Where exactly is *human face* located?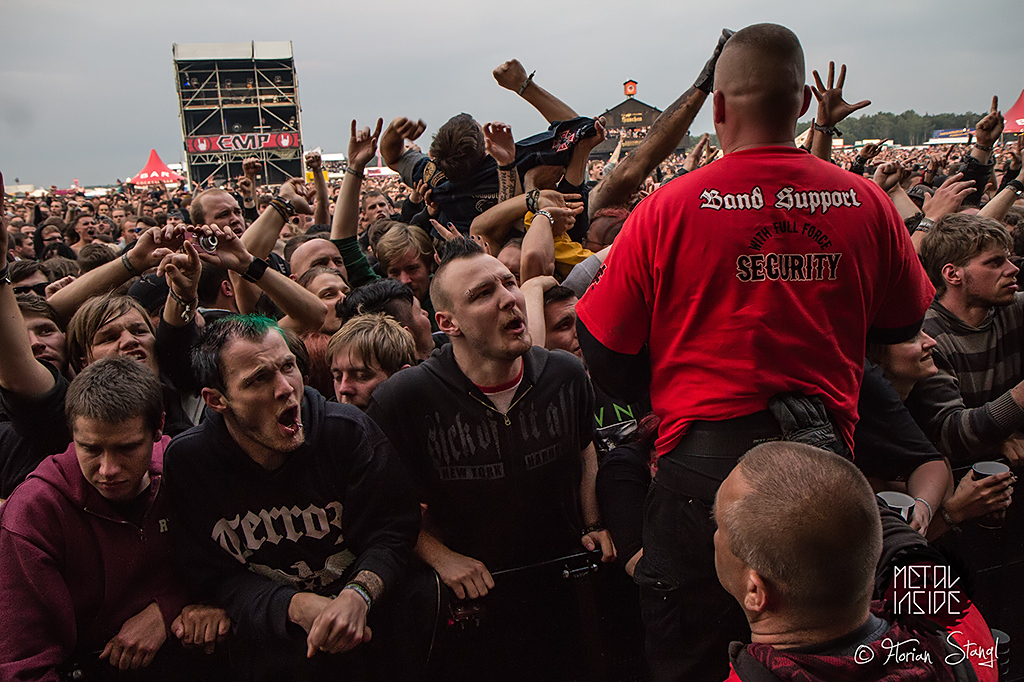
Its bounding box is [x1=415, y1=297, x2=436, y2=353].
